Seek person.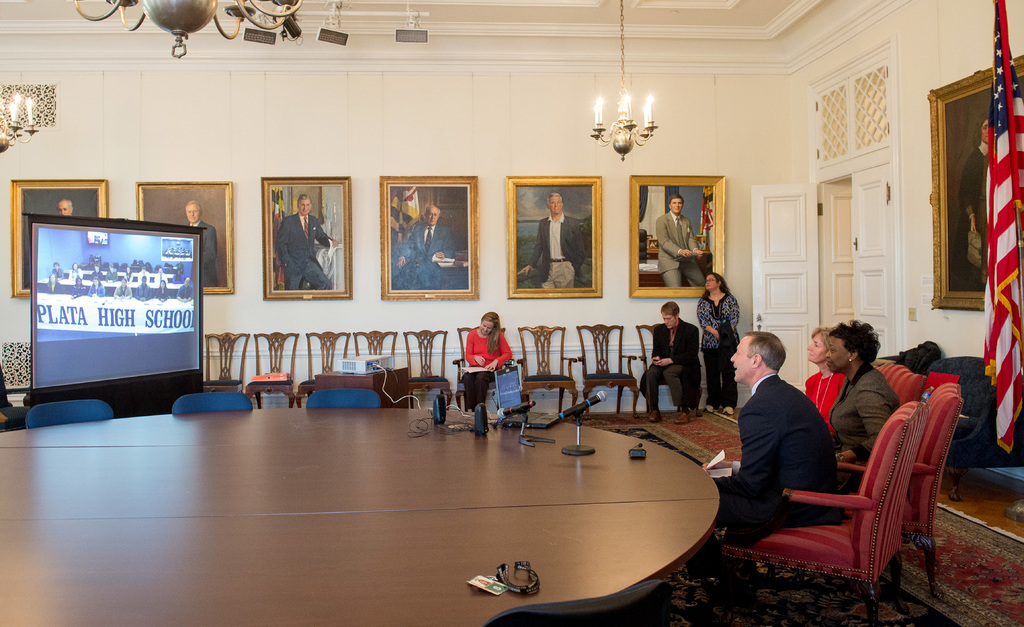
left=56, top=196, right=72, bottom=223.
